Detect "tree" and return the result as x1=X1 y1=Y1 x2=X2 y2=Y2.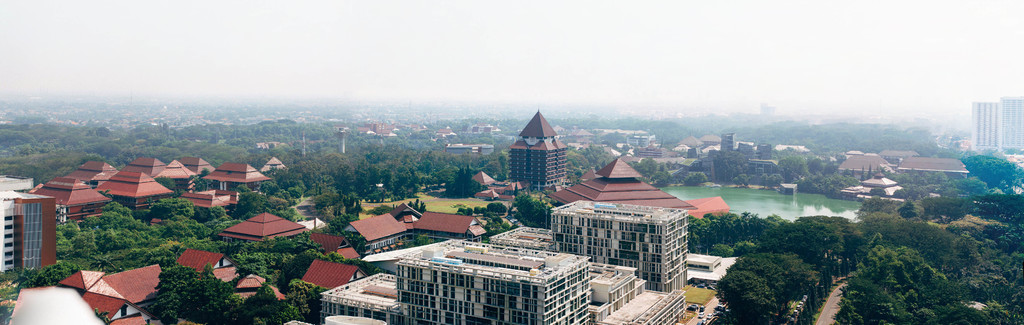
x1=513 y1=188 x2=557 y2=237.
